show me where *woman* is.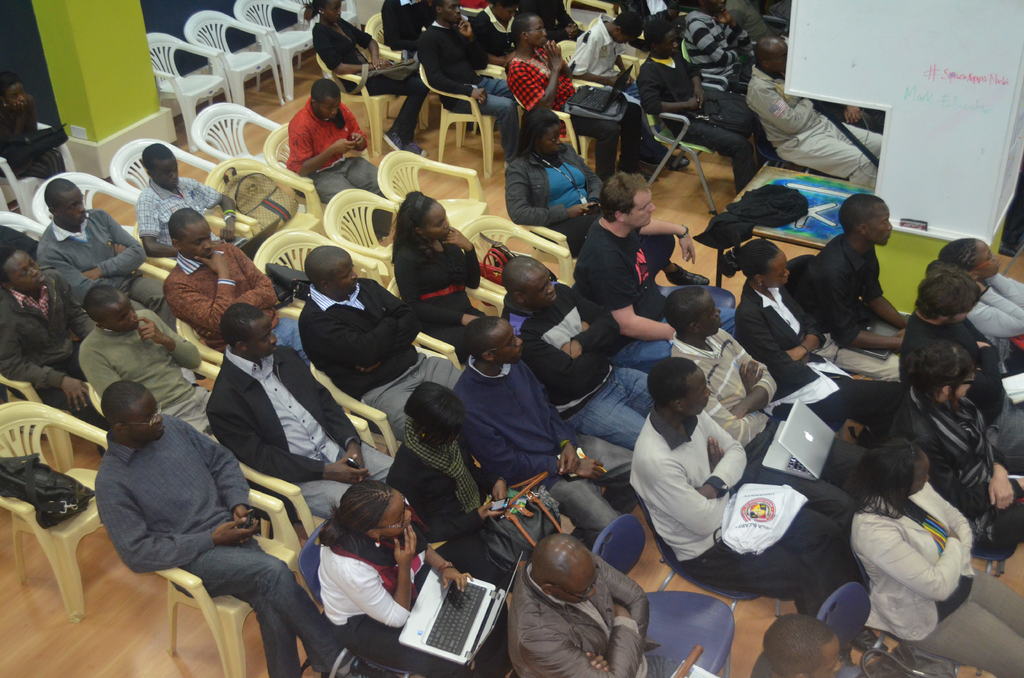
*woman* is at [925, 243, 1023, 379].
